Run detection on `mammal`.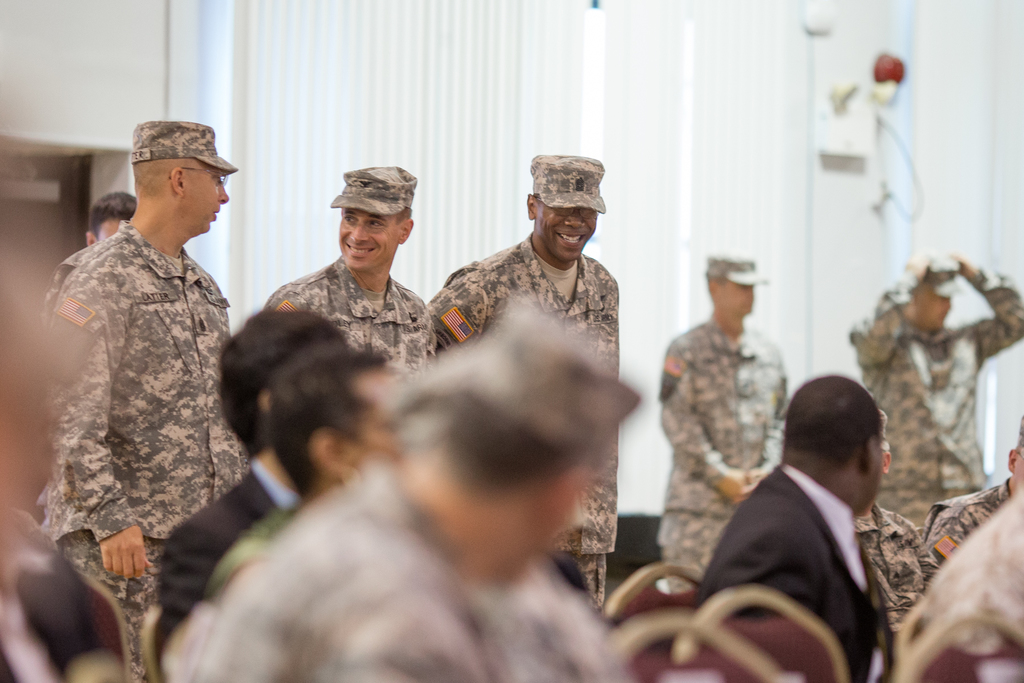
Result: box=[653, 261, 794, 595].
